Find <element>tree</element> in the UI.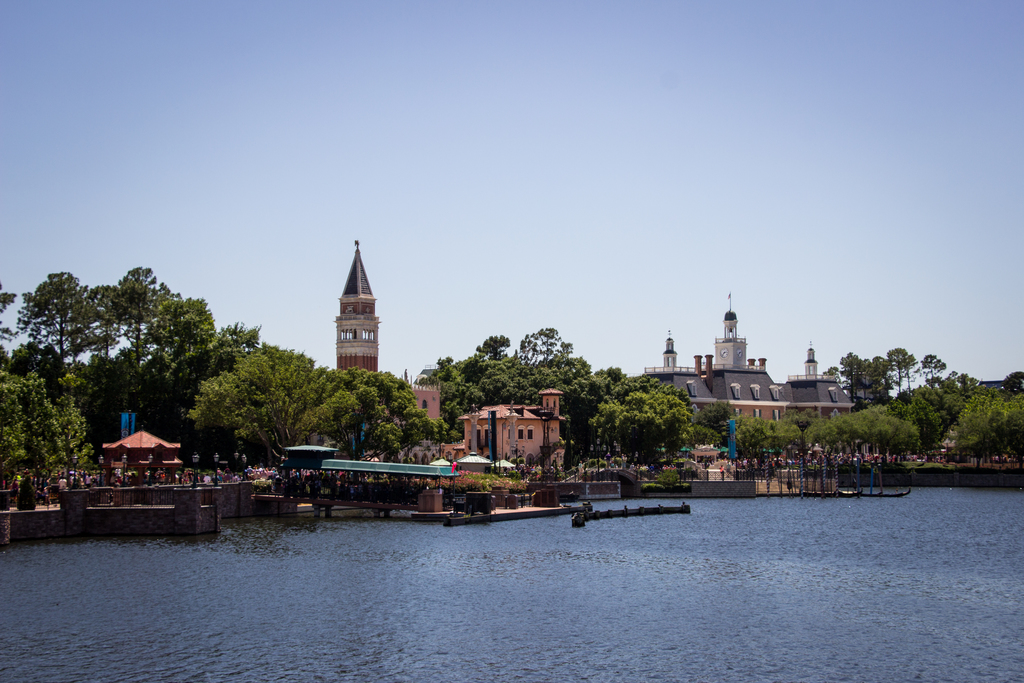
UI element at (left=311, top=359, right=446, bottom=467).
